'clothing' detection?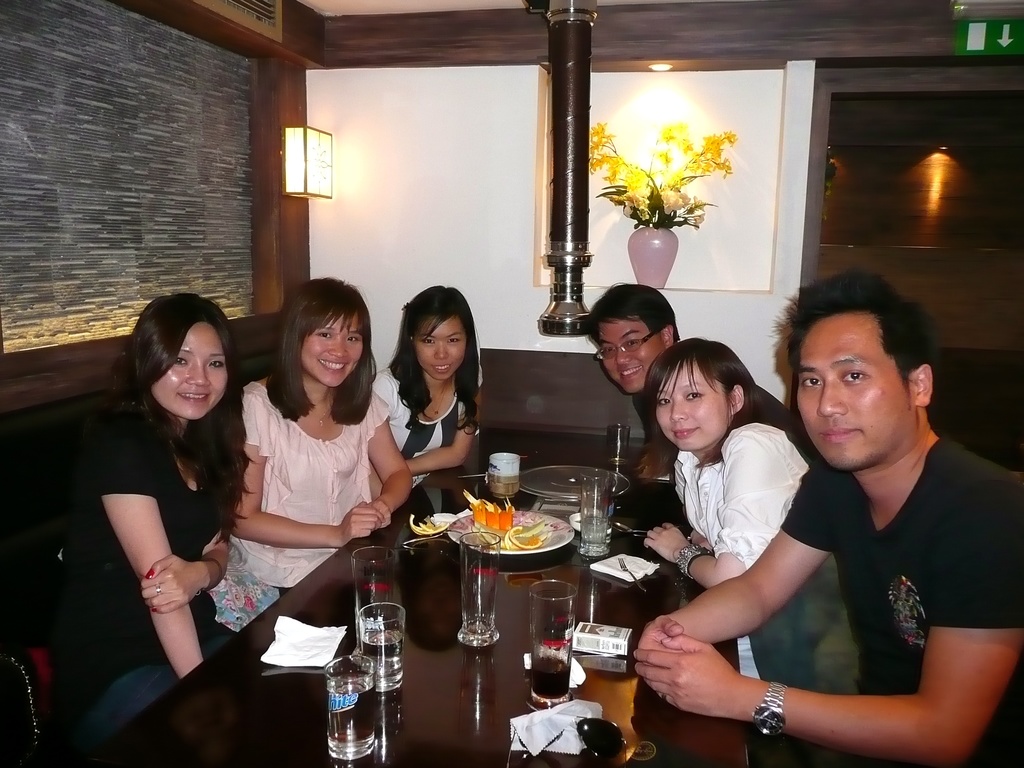
x1=379, y1=362, x2=473, y2=474
